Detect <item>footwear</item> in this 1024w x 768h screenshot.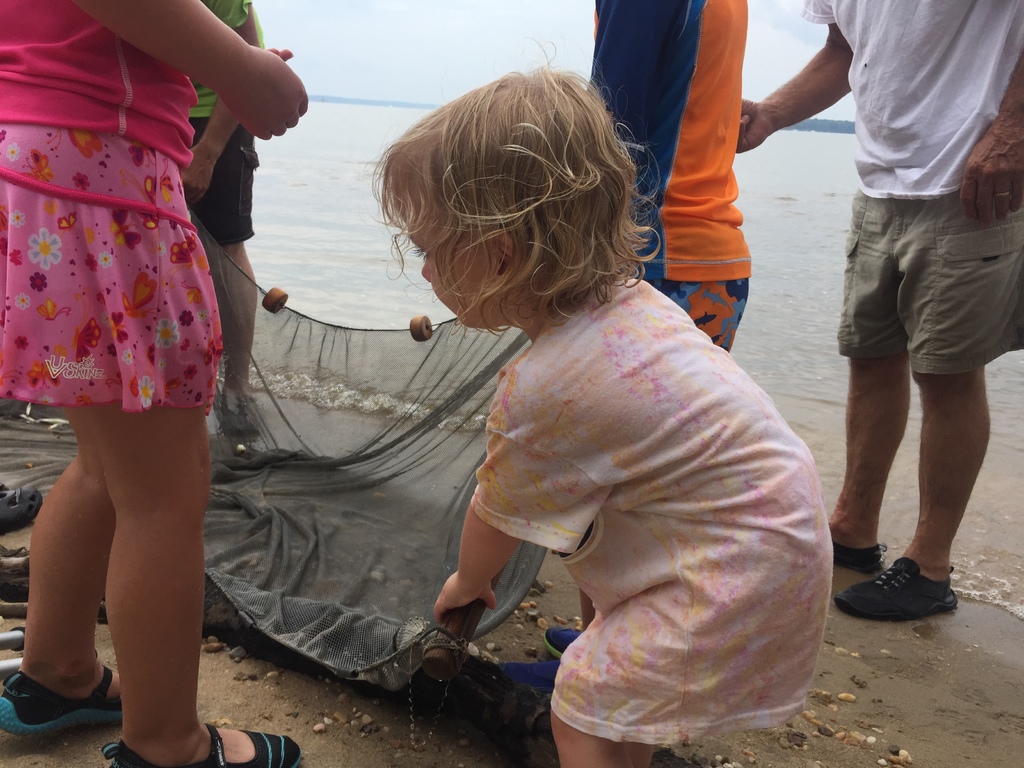
Detection: [0,665,124,739].
